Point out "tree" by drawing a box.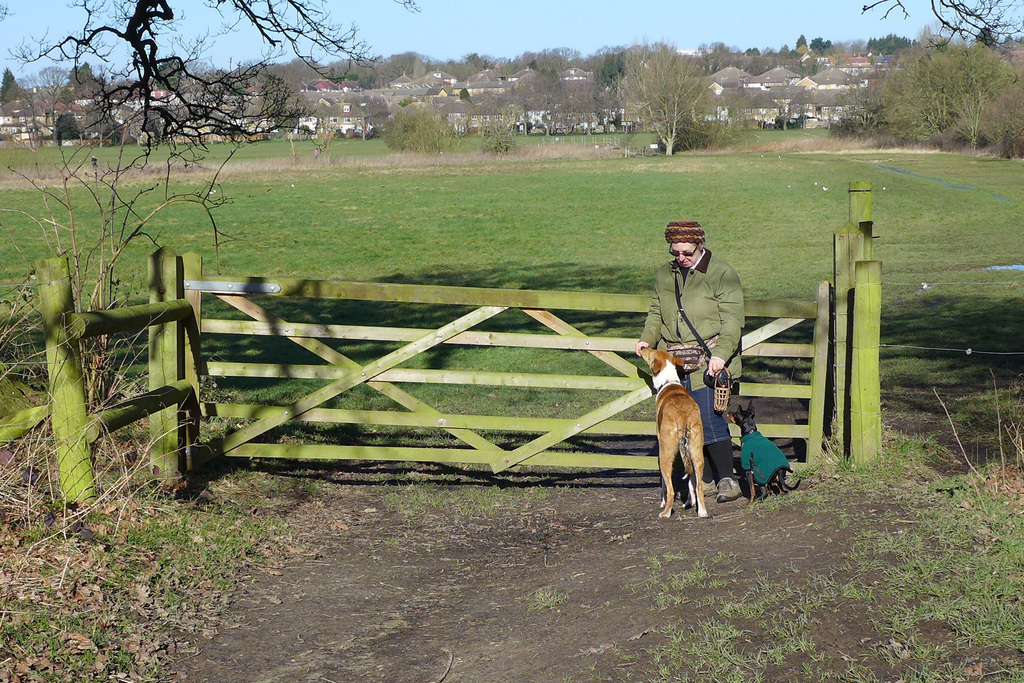
region(794, 31, 808, 51).
